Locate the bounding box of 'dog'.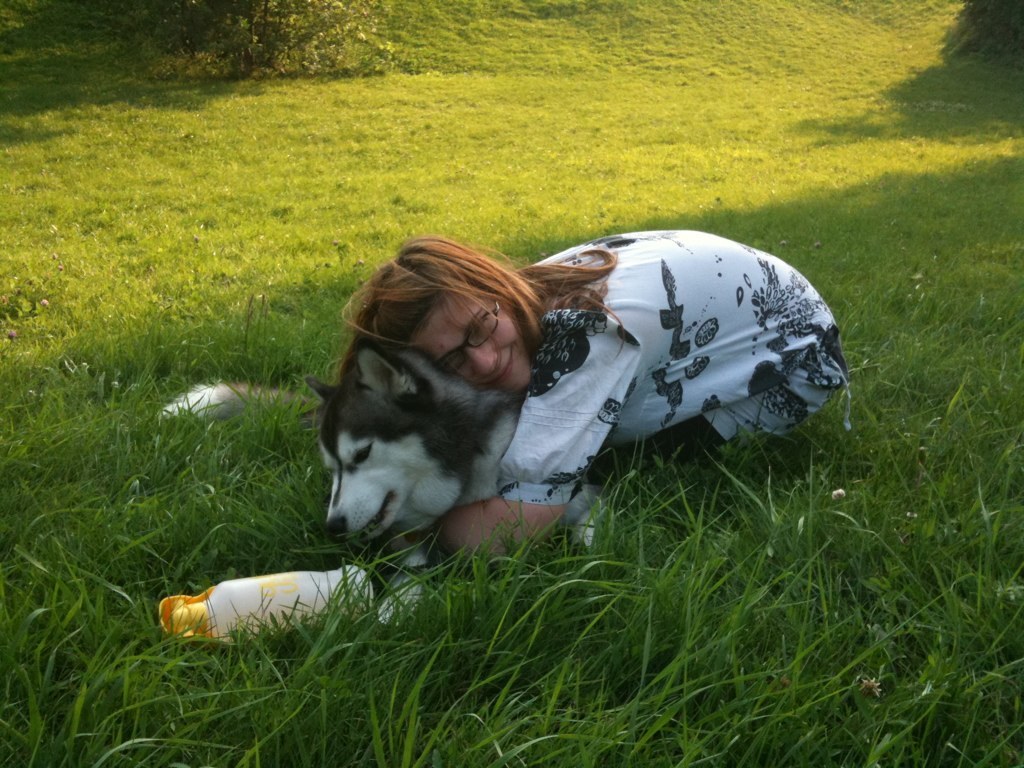
Bounding box: (left=152, top=334, right=608, bottom=625).
